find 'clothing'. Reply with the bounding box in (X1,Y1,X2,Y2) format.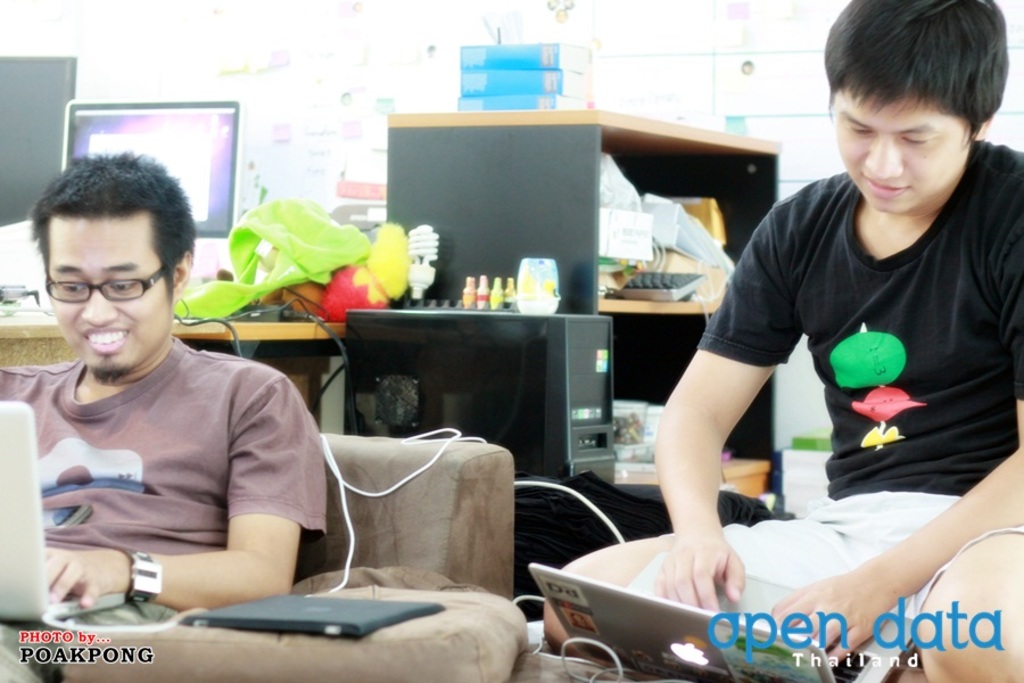
(0,337,325,556).
